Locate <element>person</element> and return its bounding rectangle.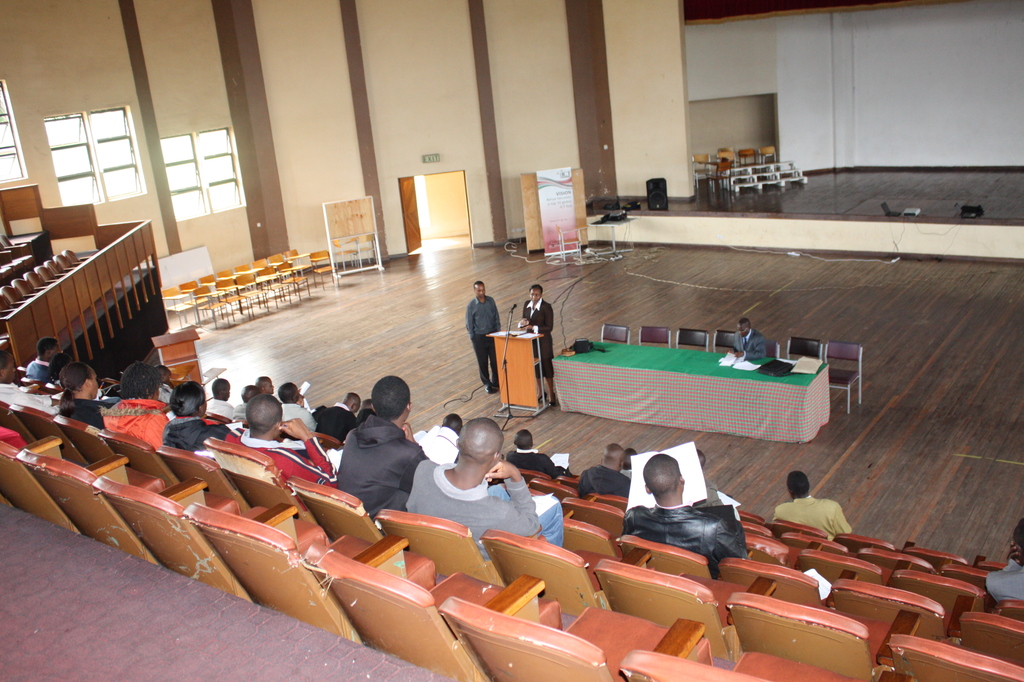
519,283,553,409.
